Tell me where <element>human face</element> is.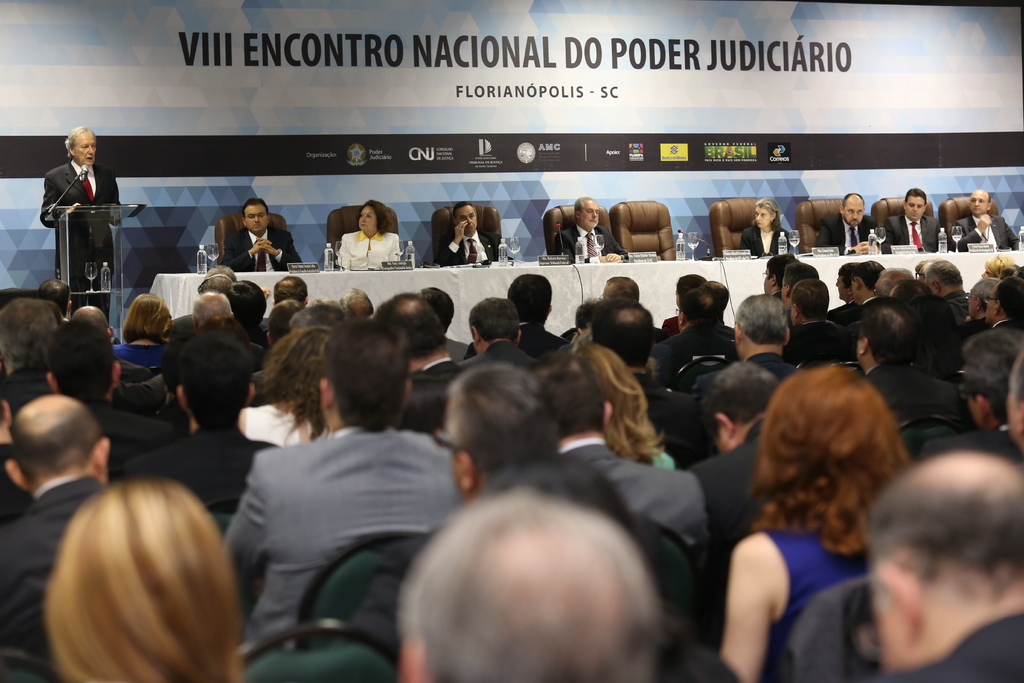
<element>human face</element> is at bbox=[972, 197, 989, 210].
